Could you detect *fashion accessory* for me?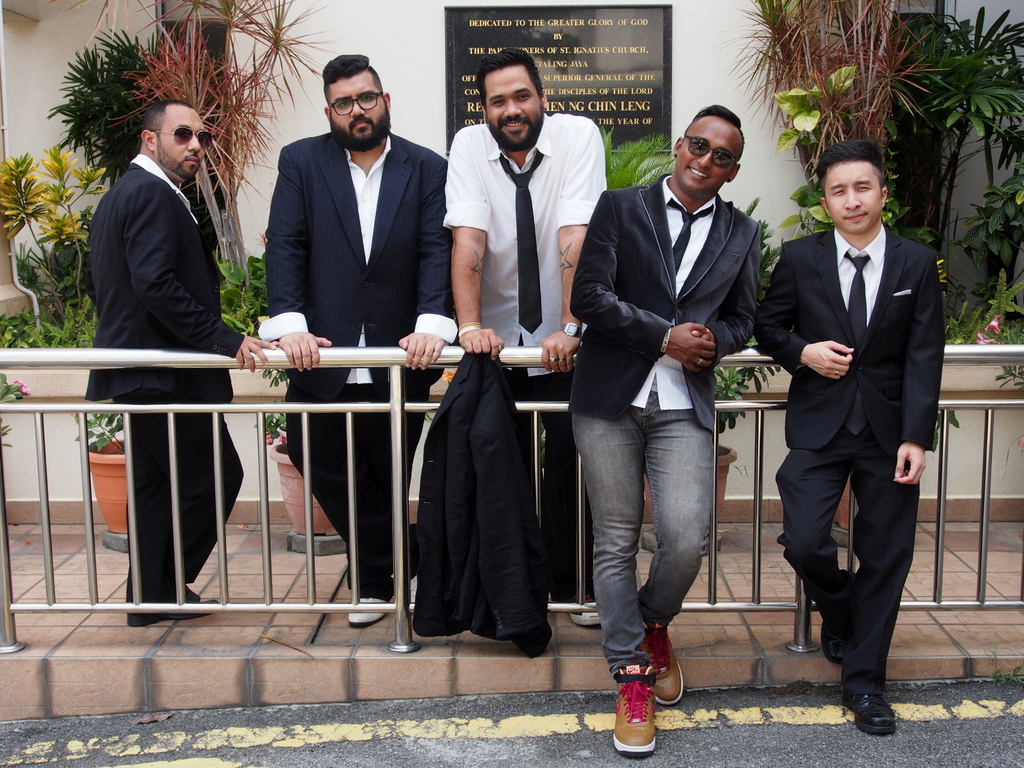
Detection result: crop(158, 122, 214, 148).
